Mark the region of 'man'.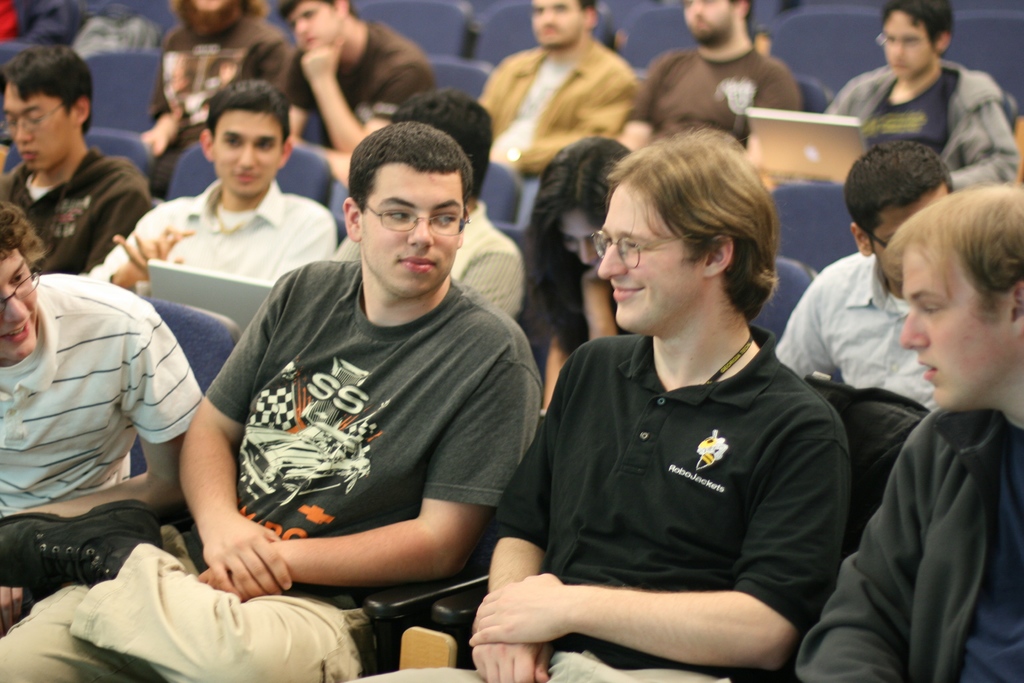
Region: left=305, top=101, right=564, bottom=340.
